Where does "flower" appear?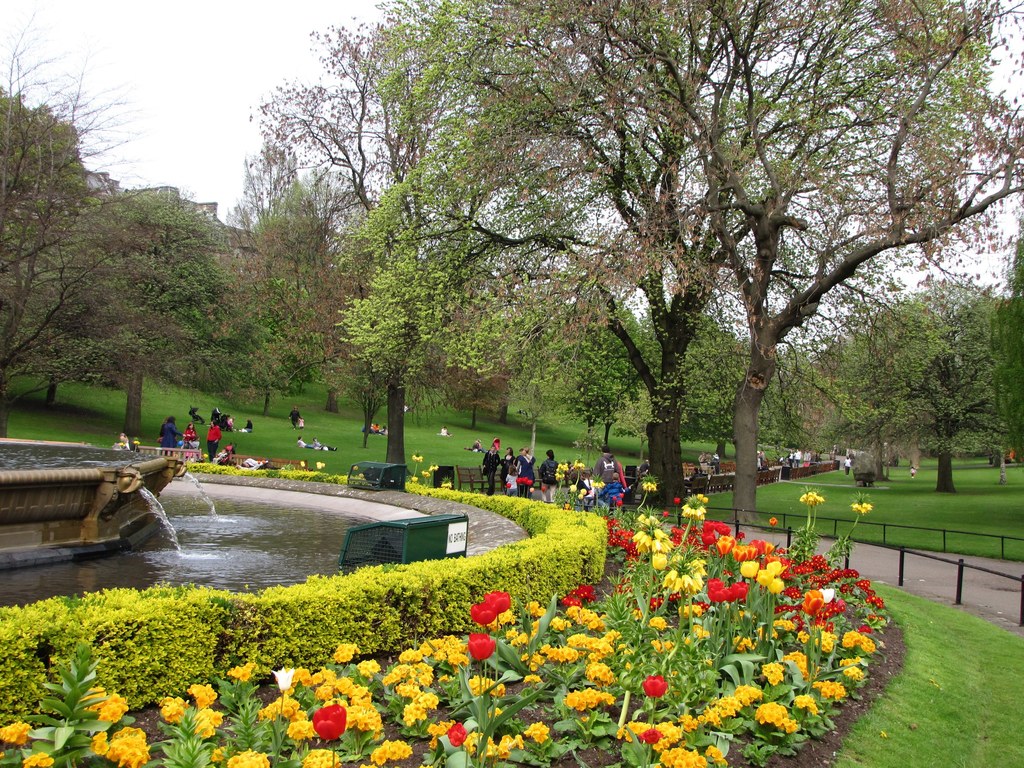
Appears at 133,439,140,445.
